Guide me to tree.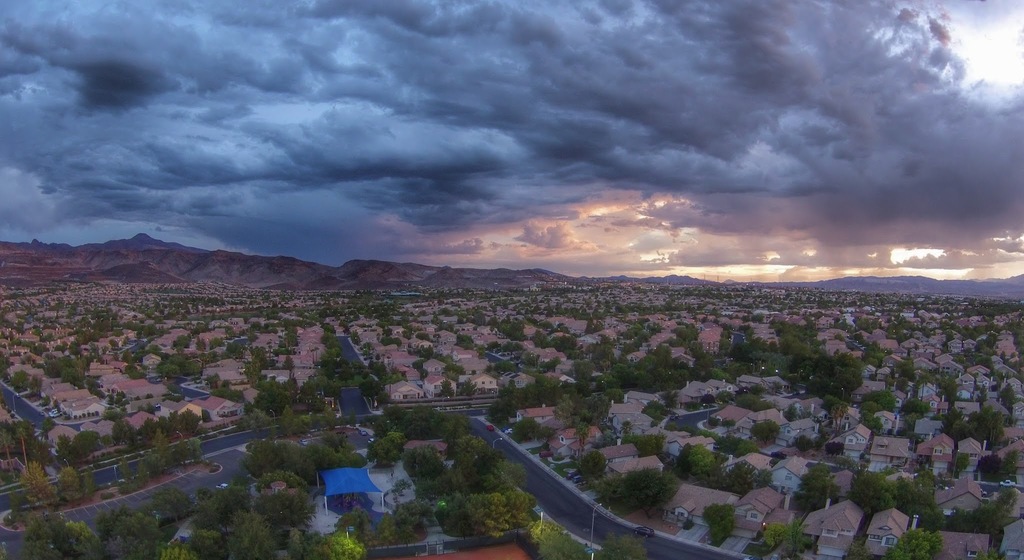
Guidance: bbox=[943, 413, 968, 451].
